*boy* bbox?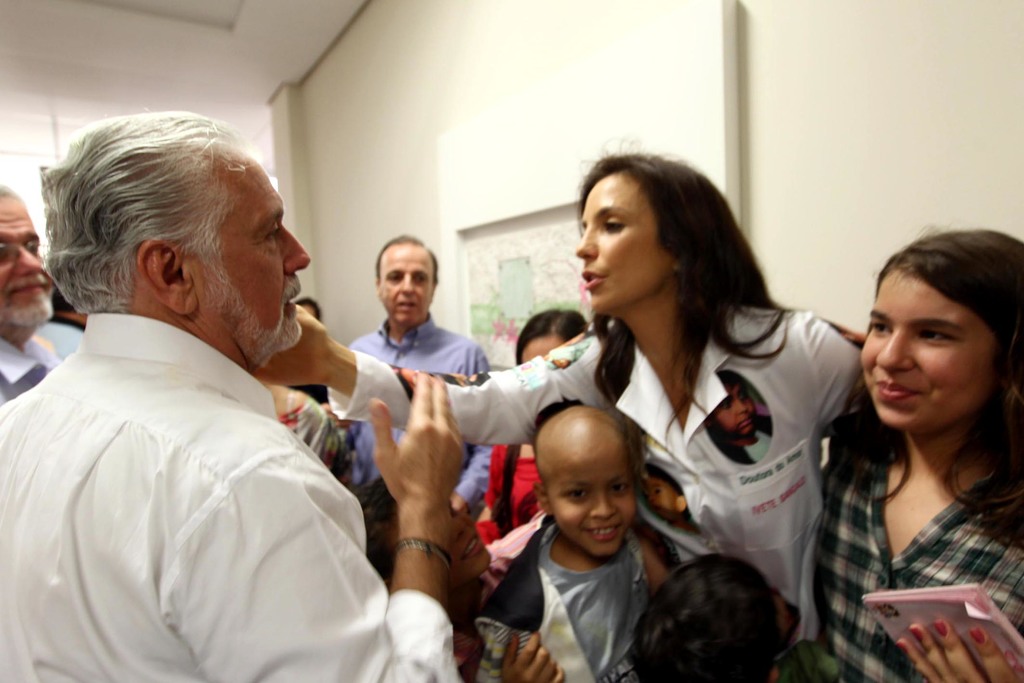
(481,405,680,682)
